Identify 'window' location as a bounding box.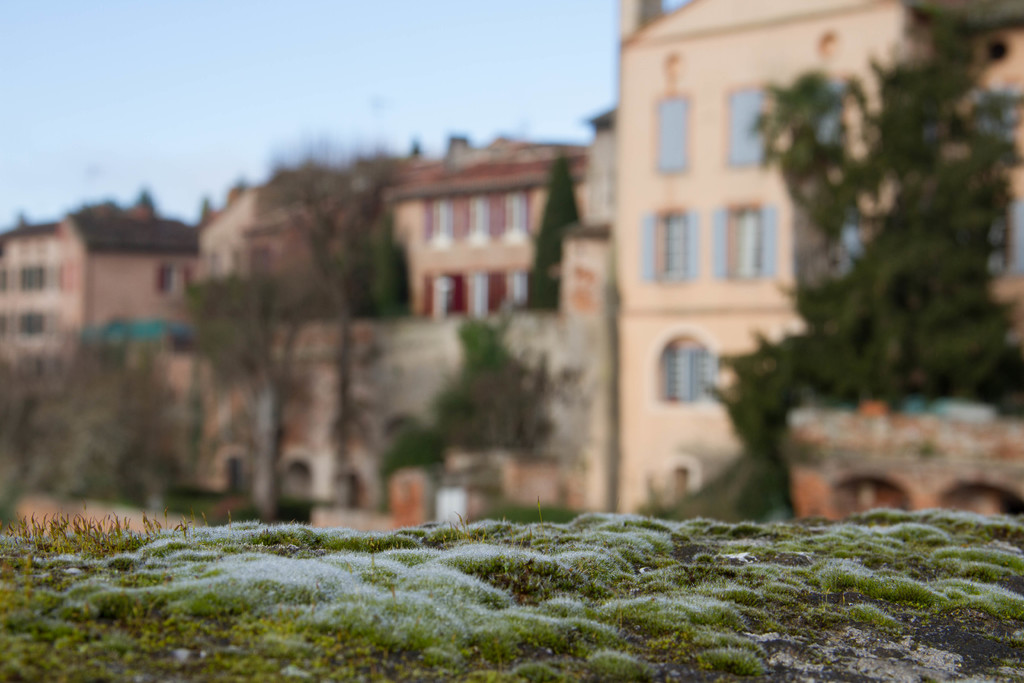
(x1=505, y1=188, x2=530, y2=236).
